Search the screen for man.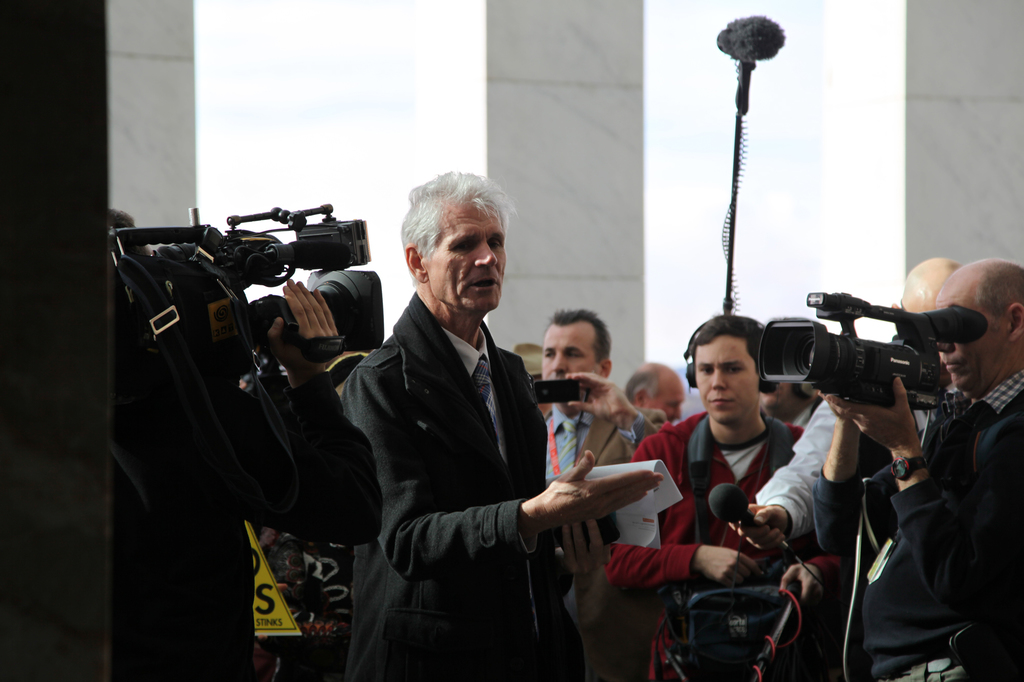
Found at [x1=594, y1=312, x2=806, y2=681].
